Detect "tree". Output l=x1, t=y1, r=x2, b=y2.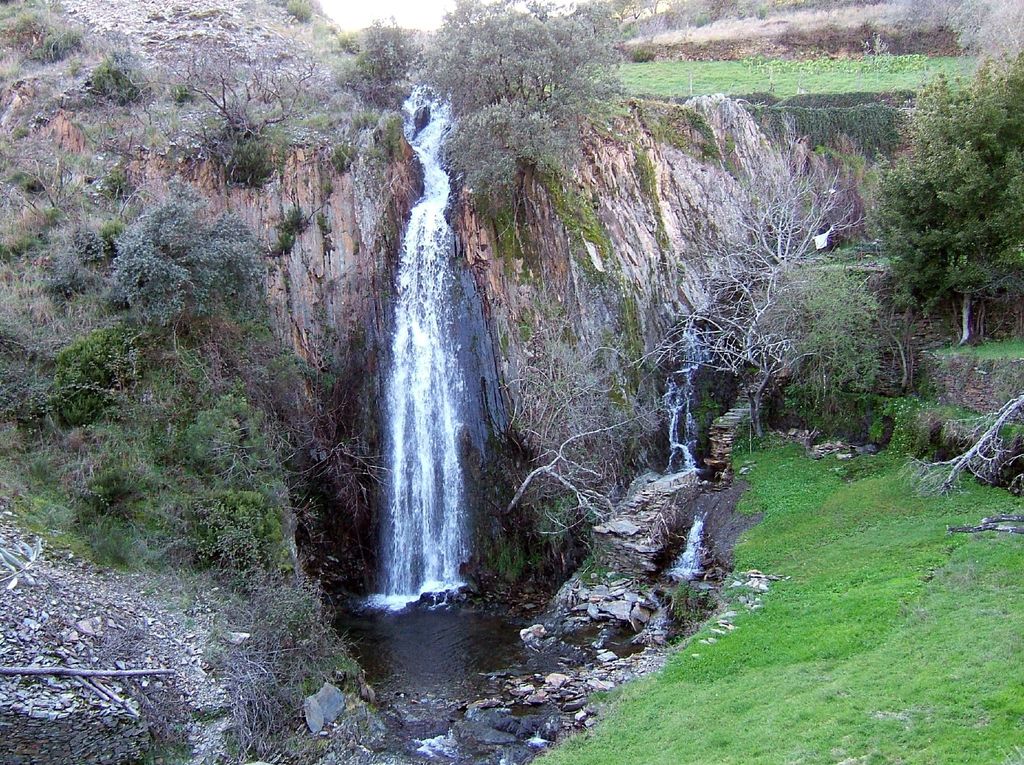
l=383, t=0, r=636, b=271.
